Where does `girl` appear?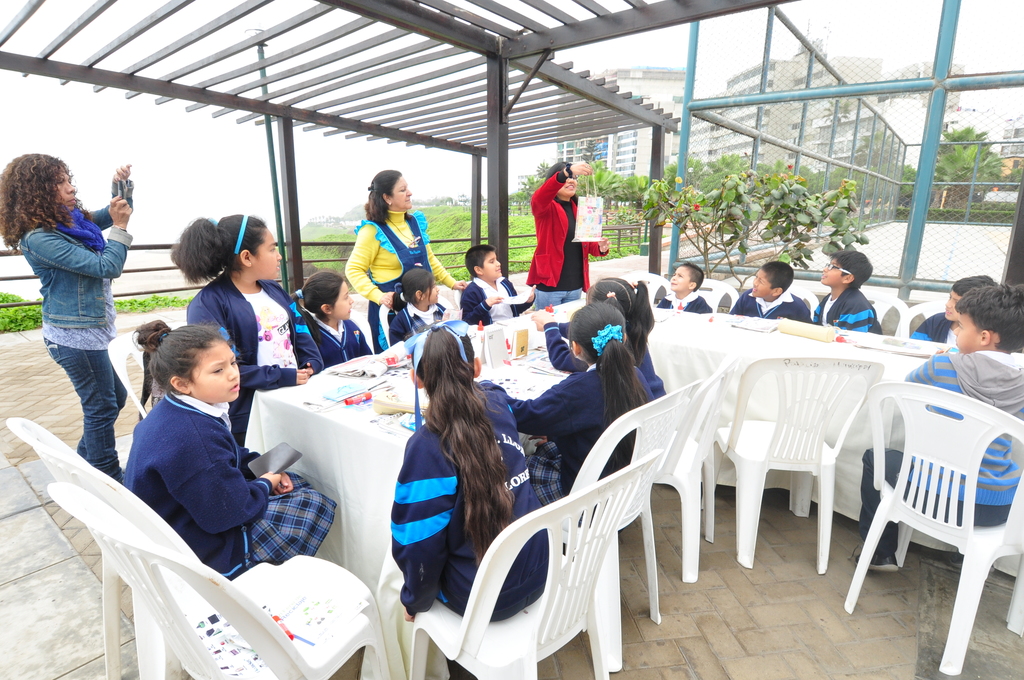
Appears at crop(387, 323, 510, 627).
